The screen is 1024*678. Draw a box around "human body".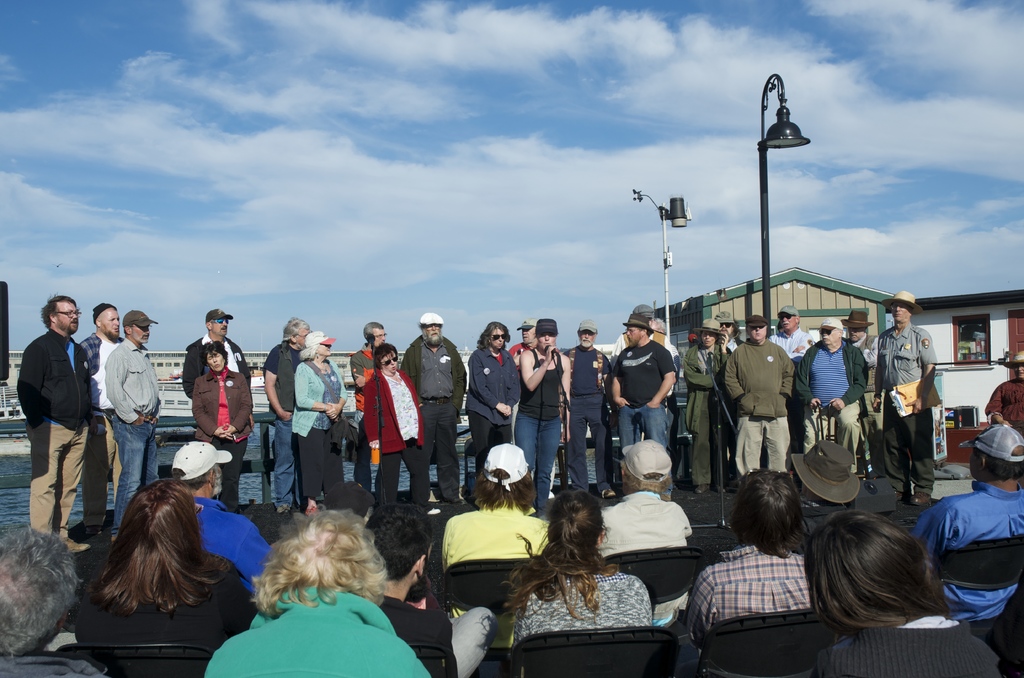
[791, 323, 865, 470].
